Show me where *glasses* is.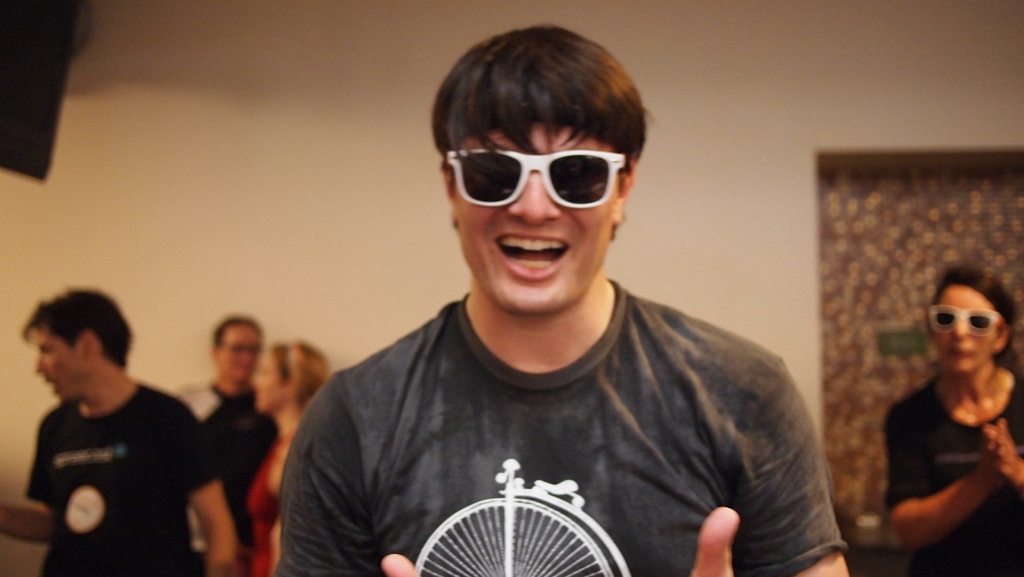
*glasses* is at bbox(464, 149, 628, 200).
